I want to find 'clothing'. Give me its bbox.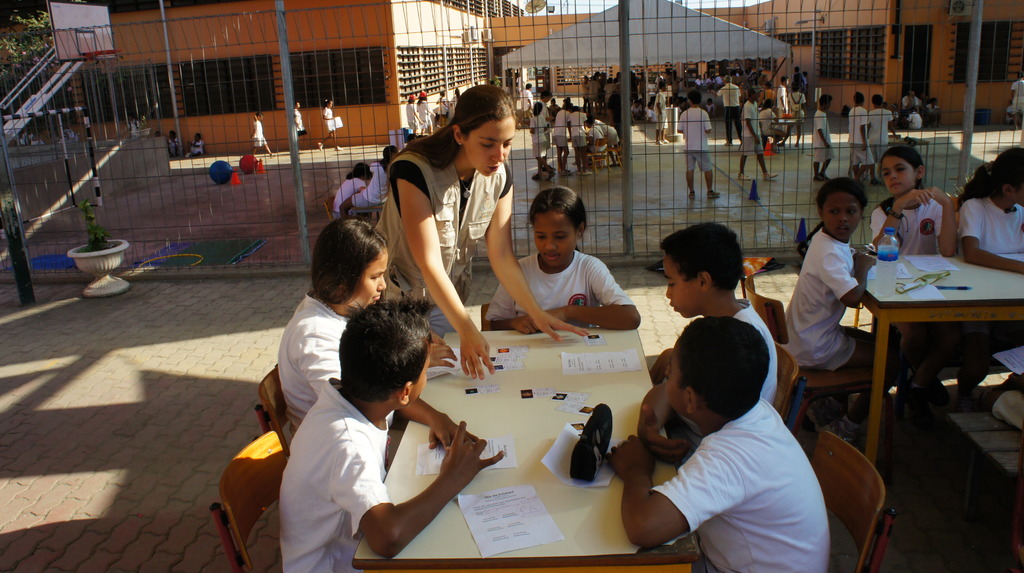
[292, 108, 308, 139].
